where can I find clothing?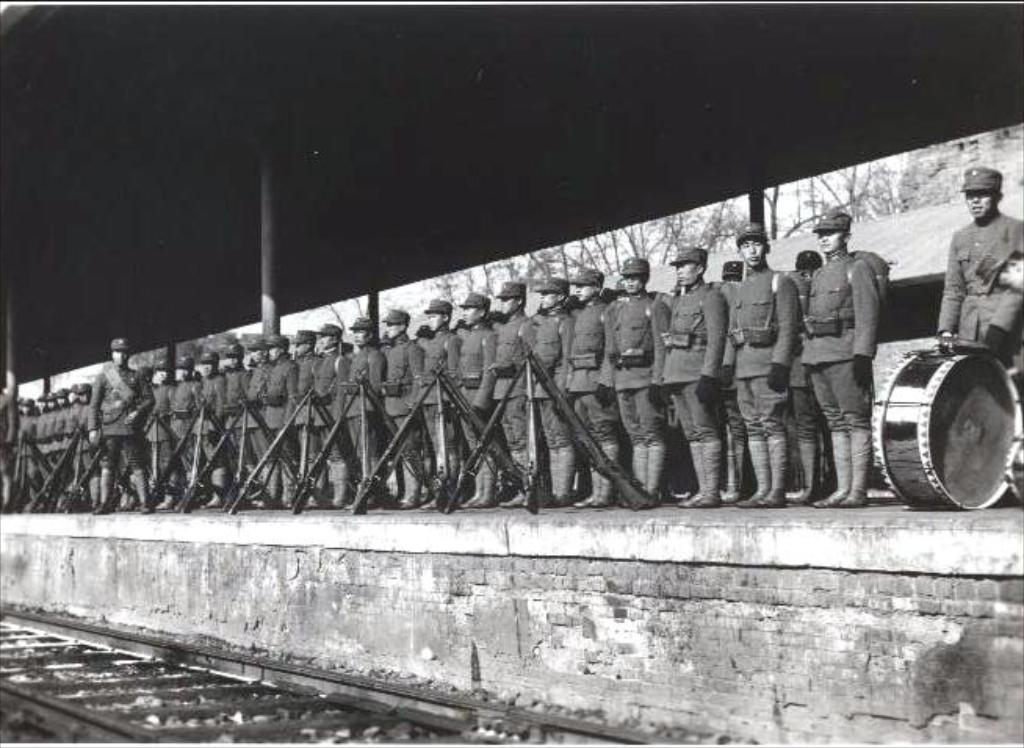
You can find it at {"x1": 92, "y1": 357, "x2": 141, "y2": 476}.
